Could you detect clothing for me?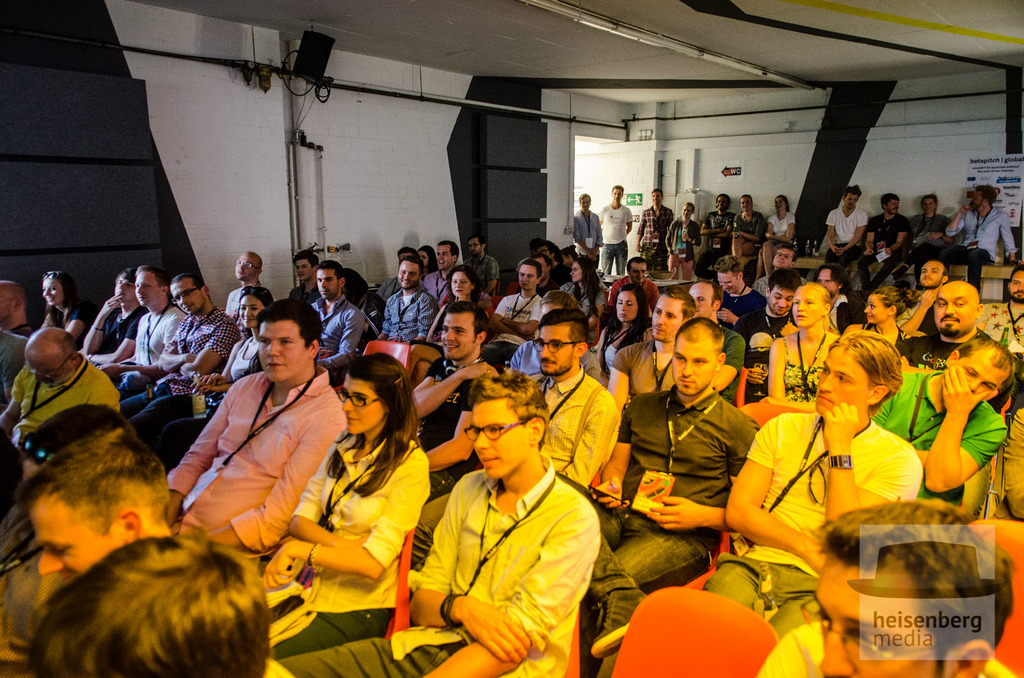
Detection result: 120, 308, 237, 452.
